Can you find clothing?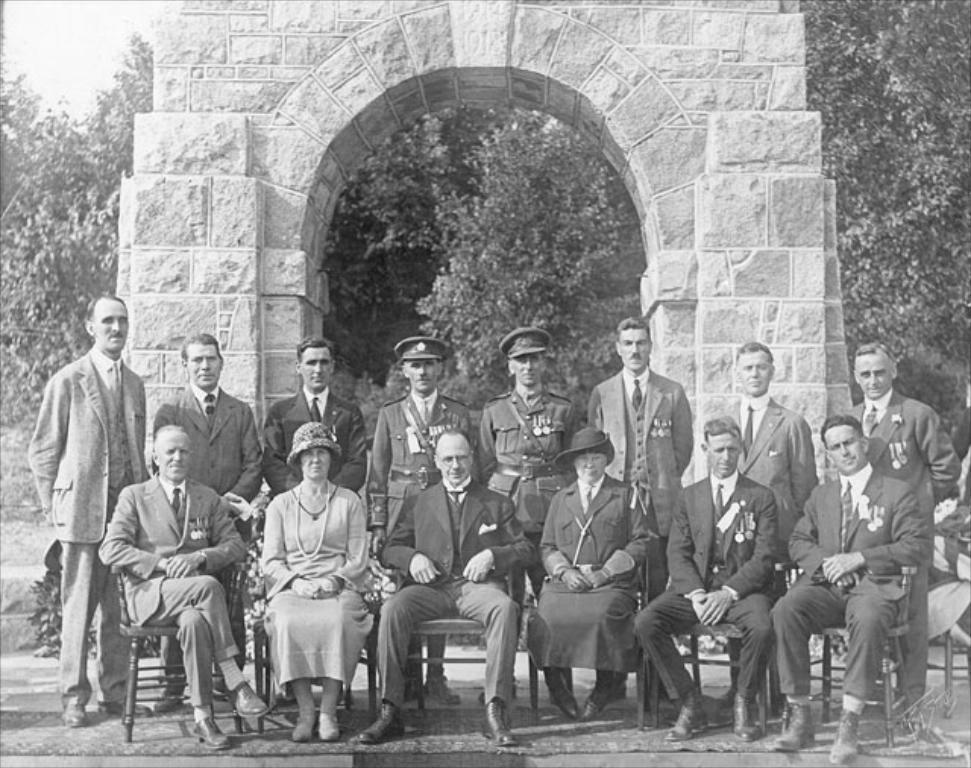
Yes, bounding box: pyautogui.locateOnScreen(724, 395, 803, 498).
